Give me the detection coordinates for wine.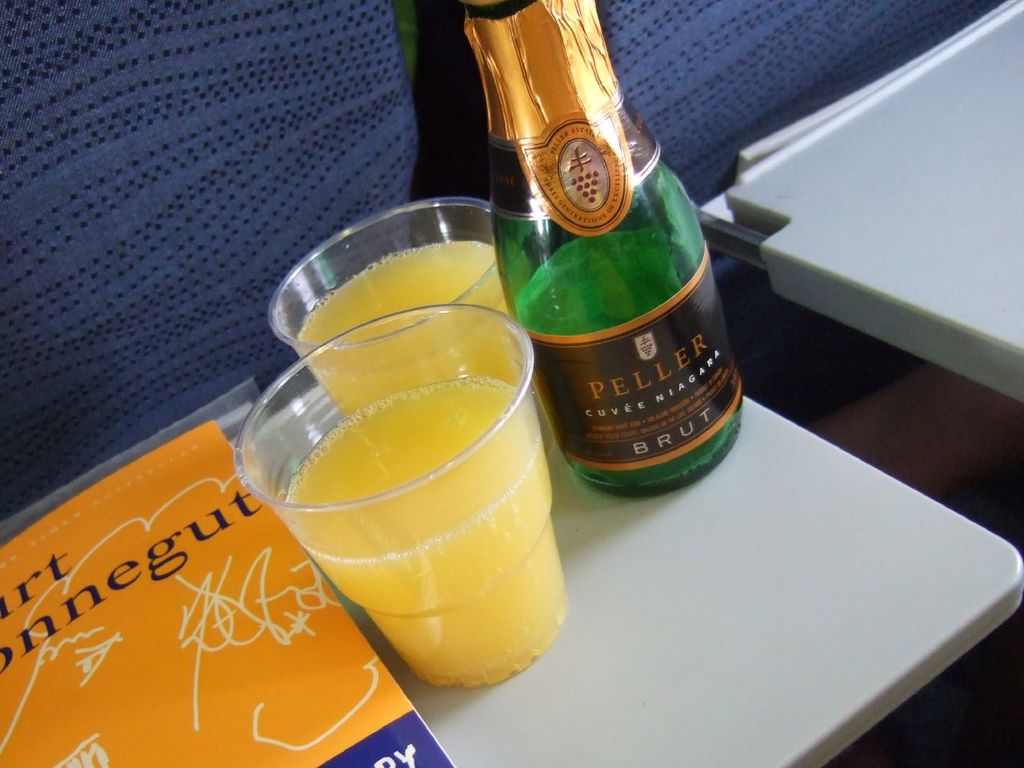
box=[300, 242, 558, 448].
